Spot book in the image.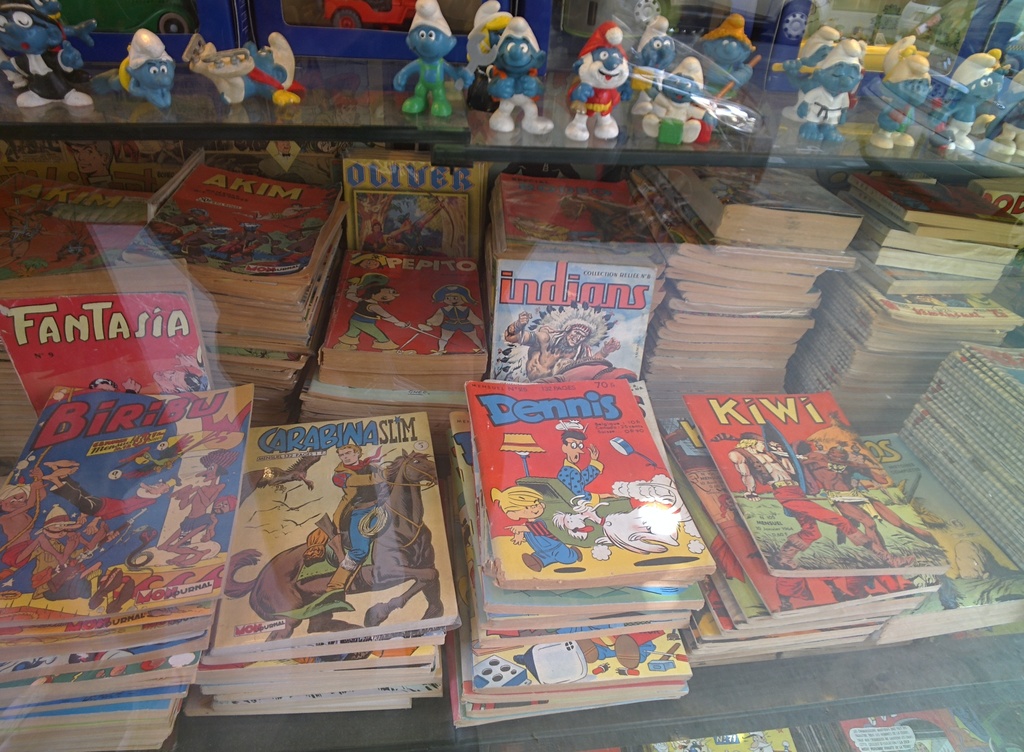
book found at BBox(680, 386, 949, 575).
